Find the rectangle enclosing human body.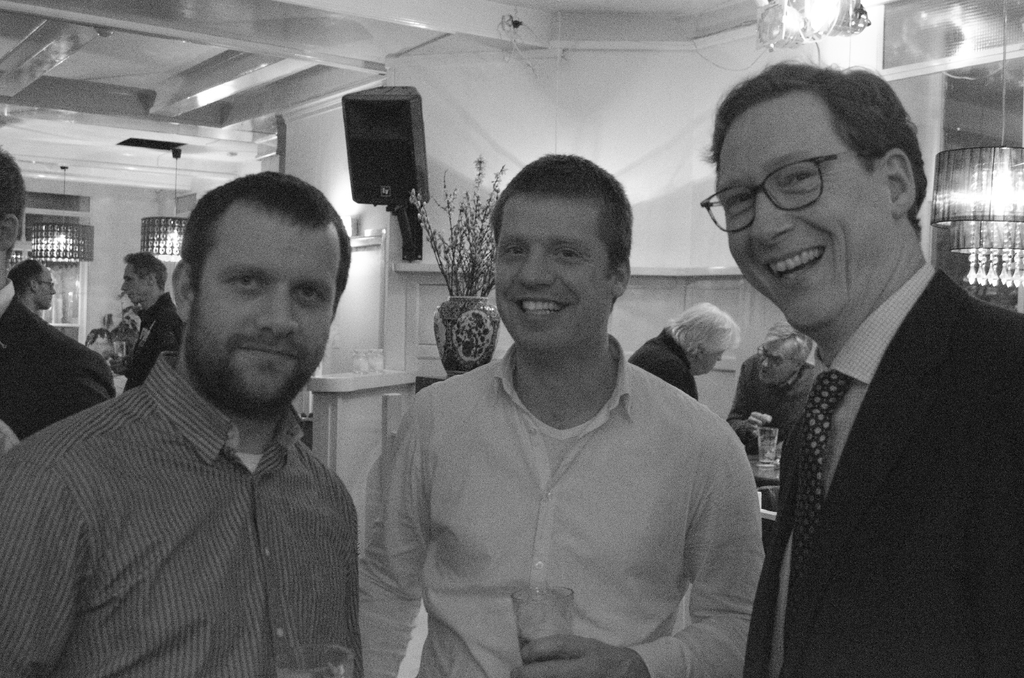
(129,251,207,400).
